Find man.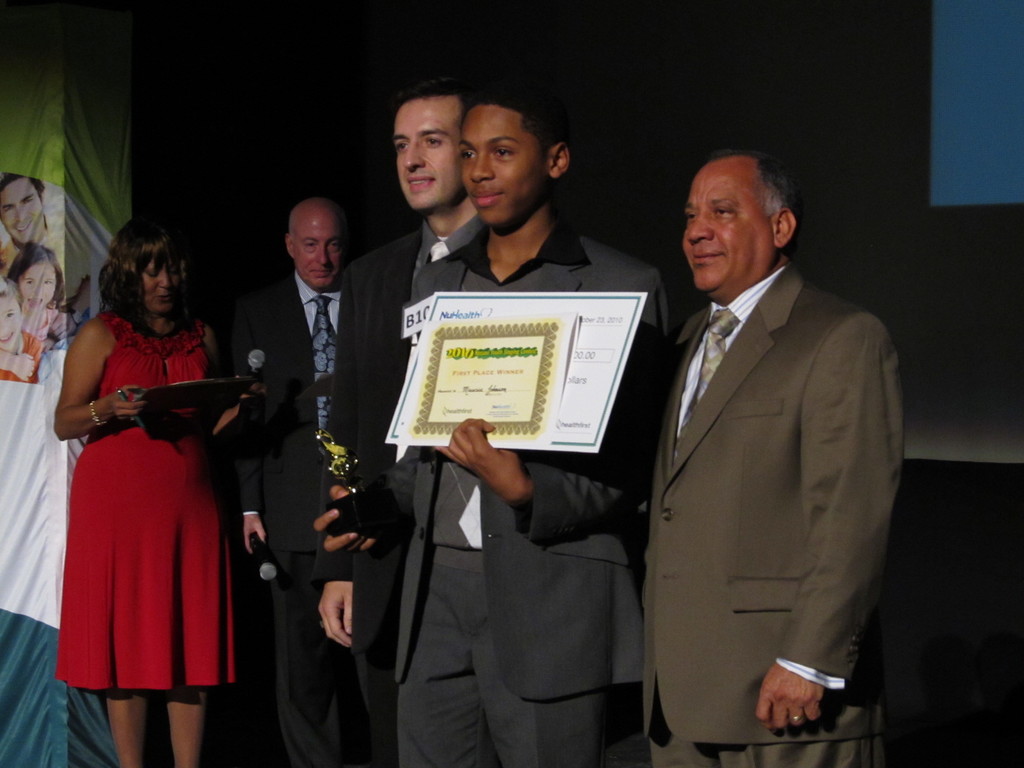
locate(631, 146, 905, 763).
